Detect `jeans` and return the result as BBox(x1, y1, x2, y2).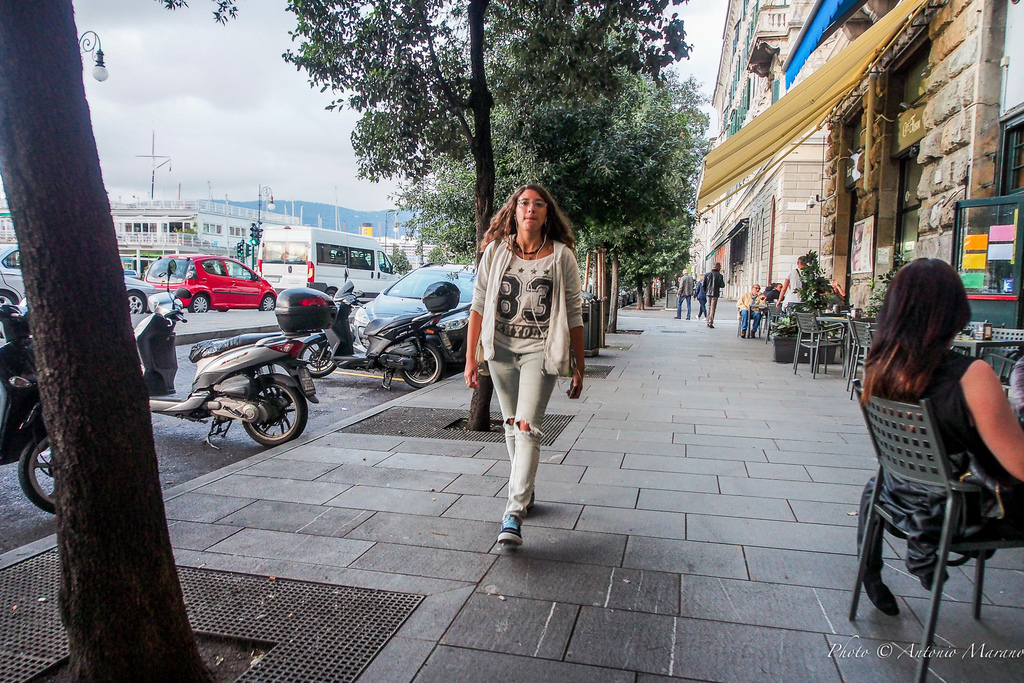
BBox(740, 307, 762, 336).
